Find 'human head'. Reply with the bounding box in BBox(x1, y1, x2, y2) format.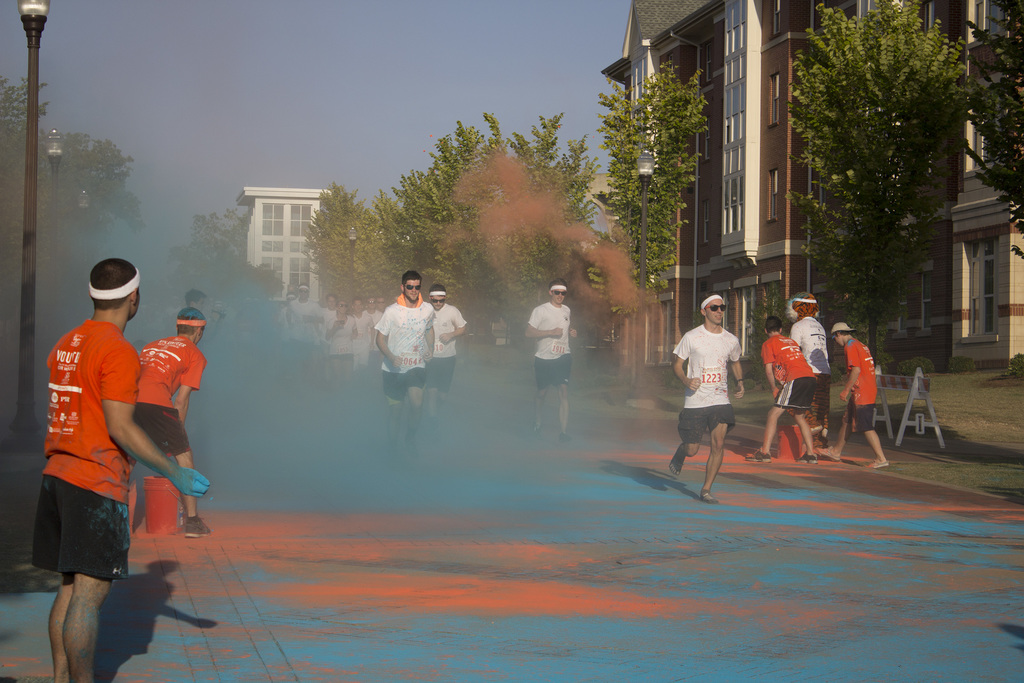
BBox(833, 324, 856, 344).
